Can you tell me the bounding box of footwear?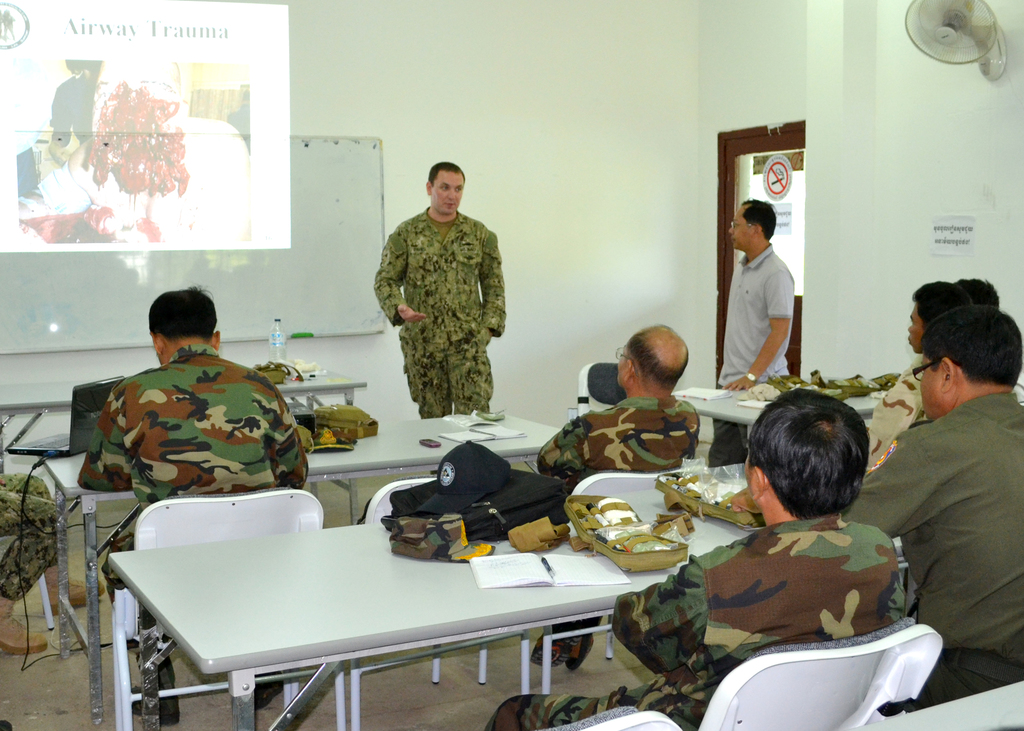
566,615,606,670.
